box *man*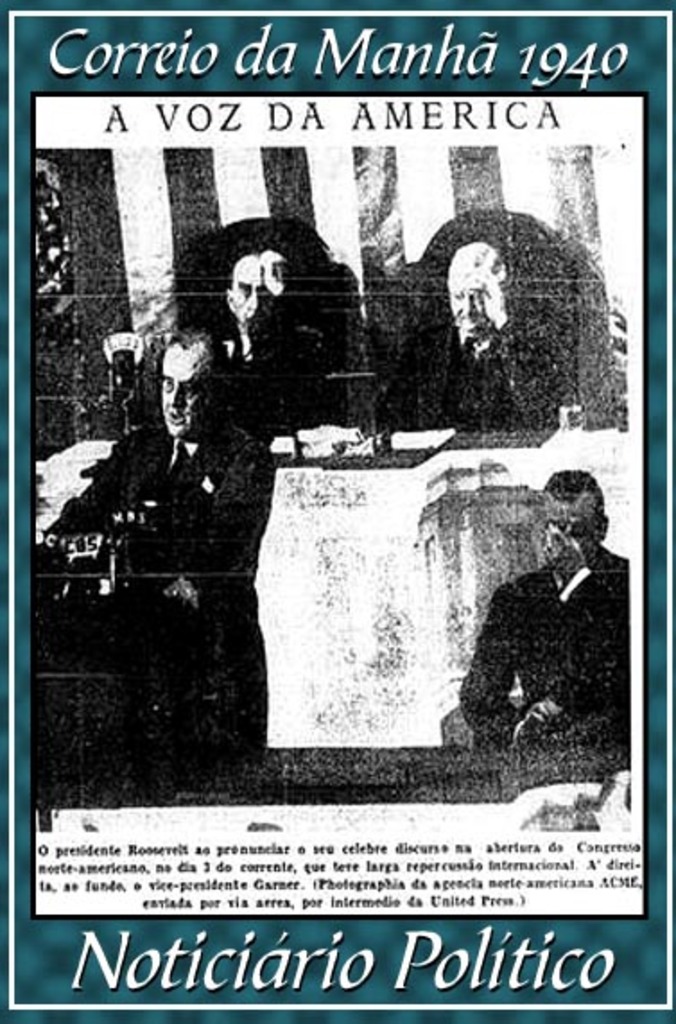
crop(201, 251, 357, 450)
